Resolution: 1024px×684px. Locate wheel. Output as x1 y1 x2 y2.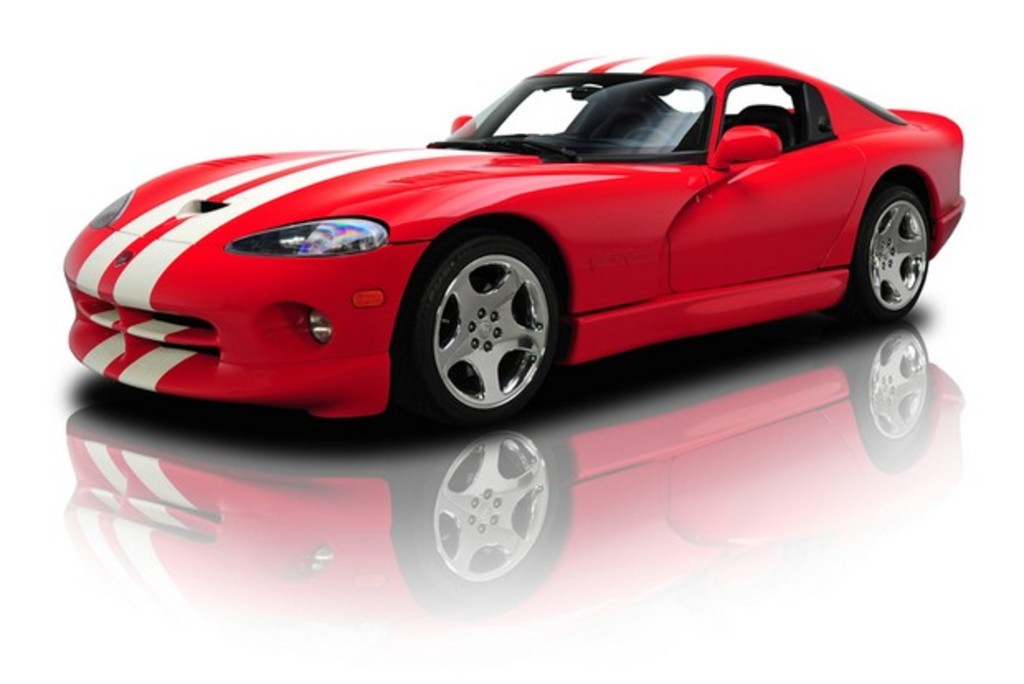
854 182 932 327.
